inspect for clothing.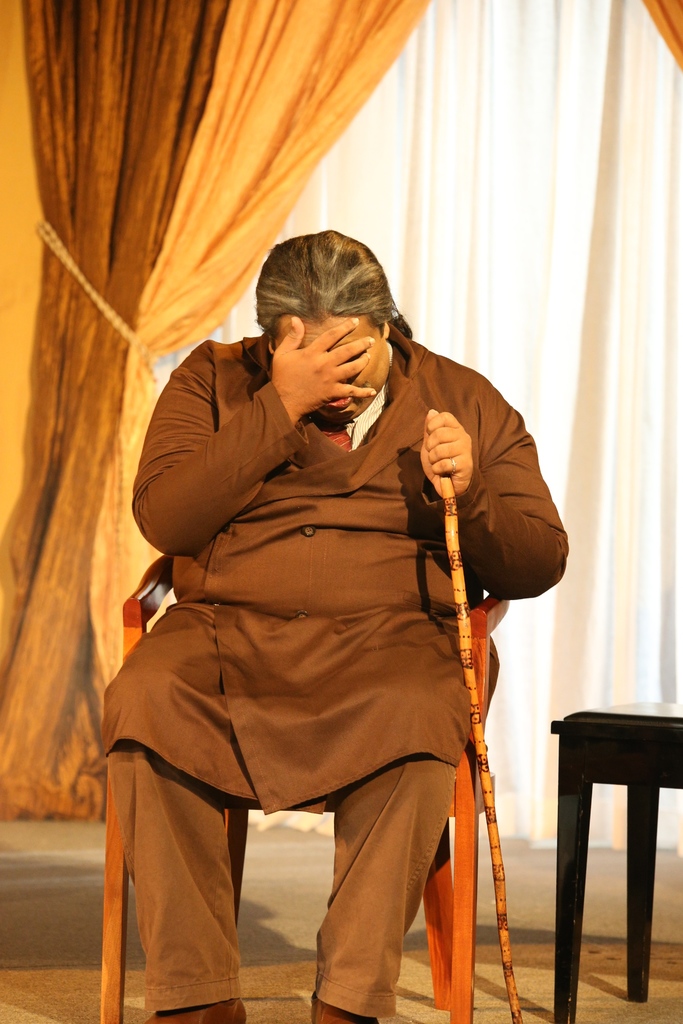
Inspection: (x1=100, y1=316, x2=566, y2=1023).
